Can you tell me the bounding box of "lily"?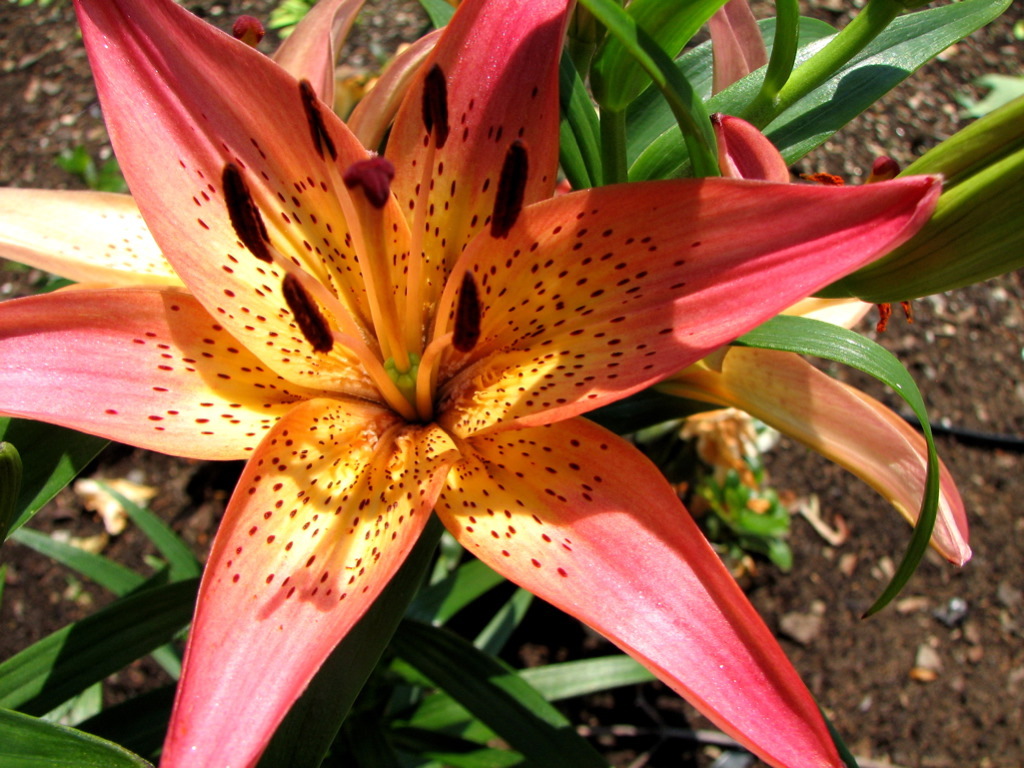
x1=0, y1=0, x2=977, y2=767.
